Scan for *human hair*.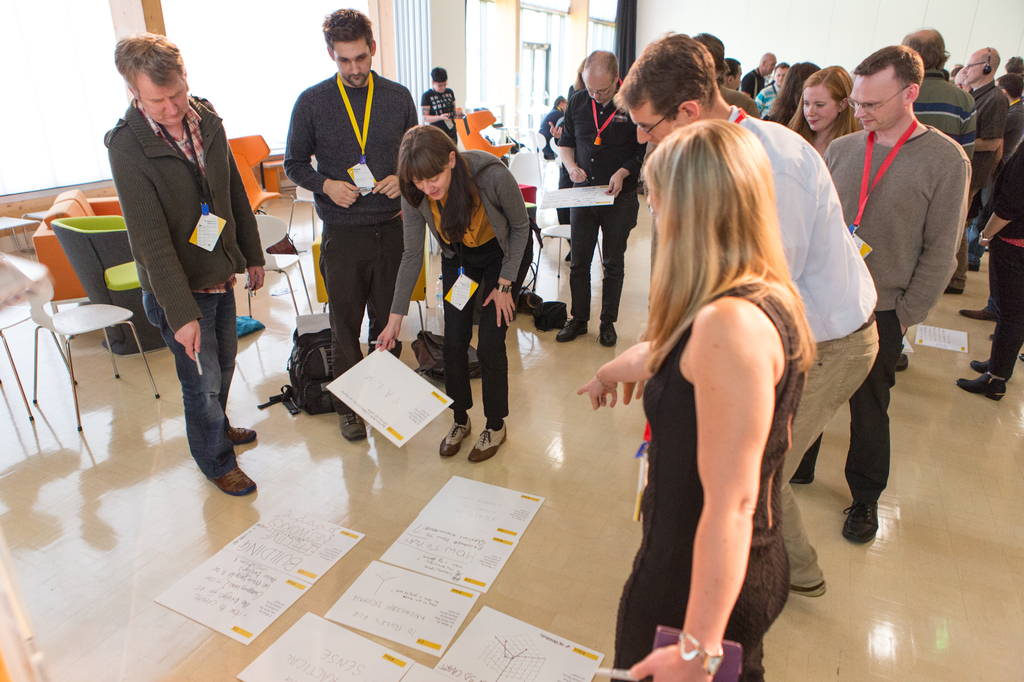
Scan result: x1=394 y1=123 x2=507 y2=244.
